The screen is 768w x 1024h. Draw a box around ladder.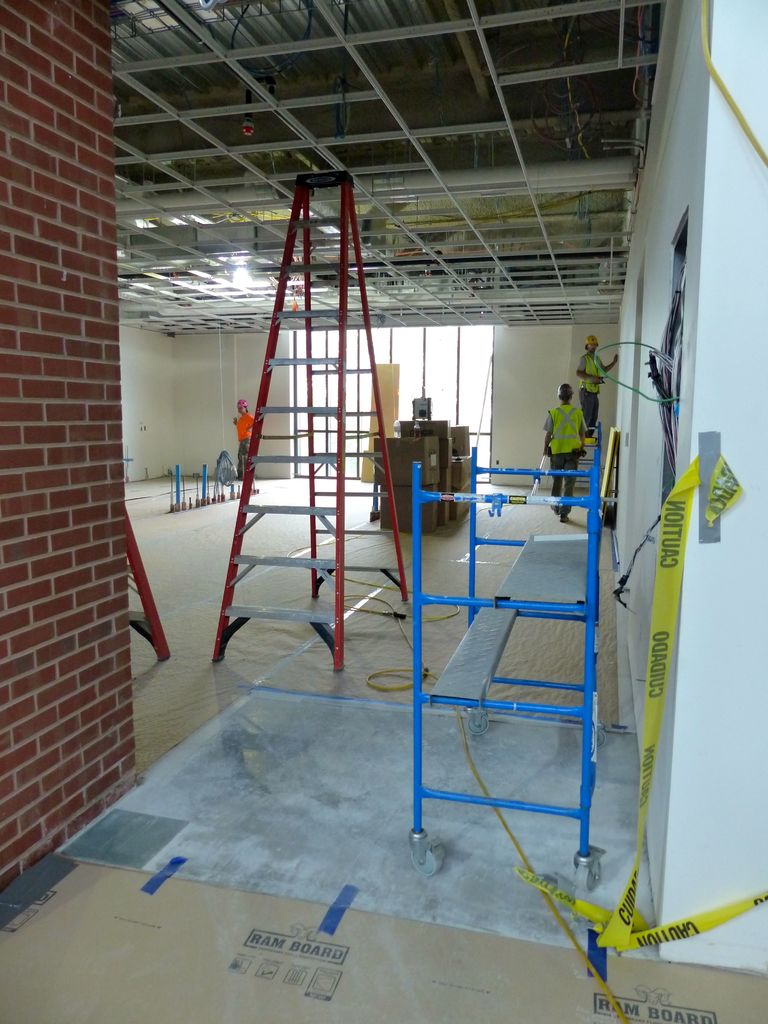
Rect(212, 166, 408, 671).
